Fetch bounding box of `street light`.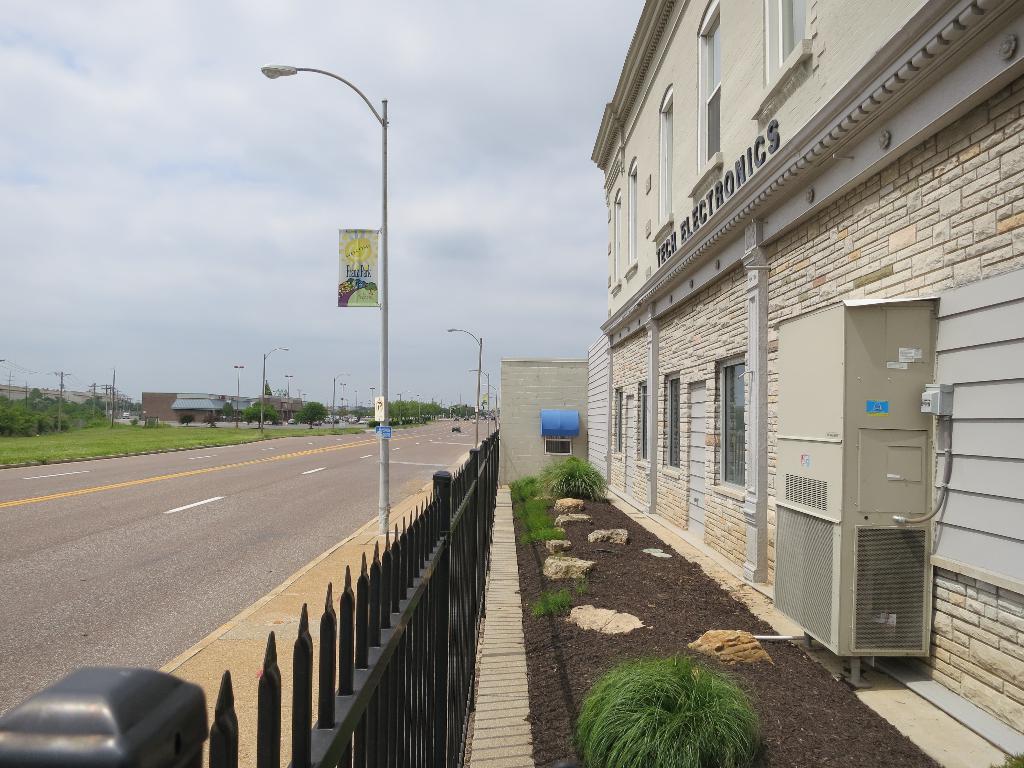
Bbox: region(449, 401, 452, 417).
